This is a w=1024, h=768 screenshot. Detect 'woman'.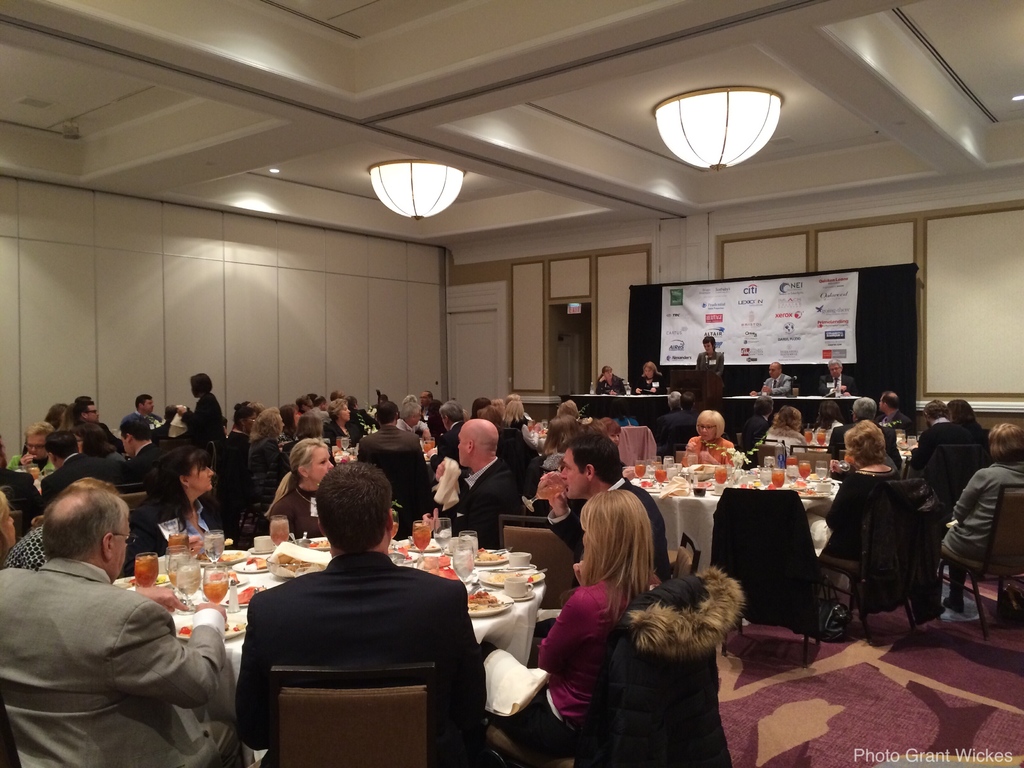
(left=225, top=403, right=259, bottom=451).
